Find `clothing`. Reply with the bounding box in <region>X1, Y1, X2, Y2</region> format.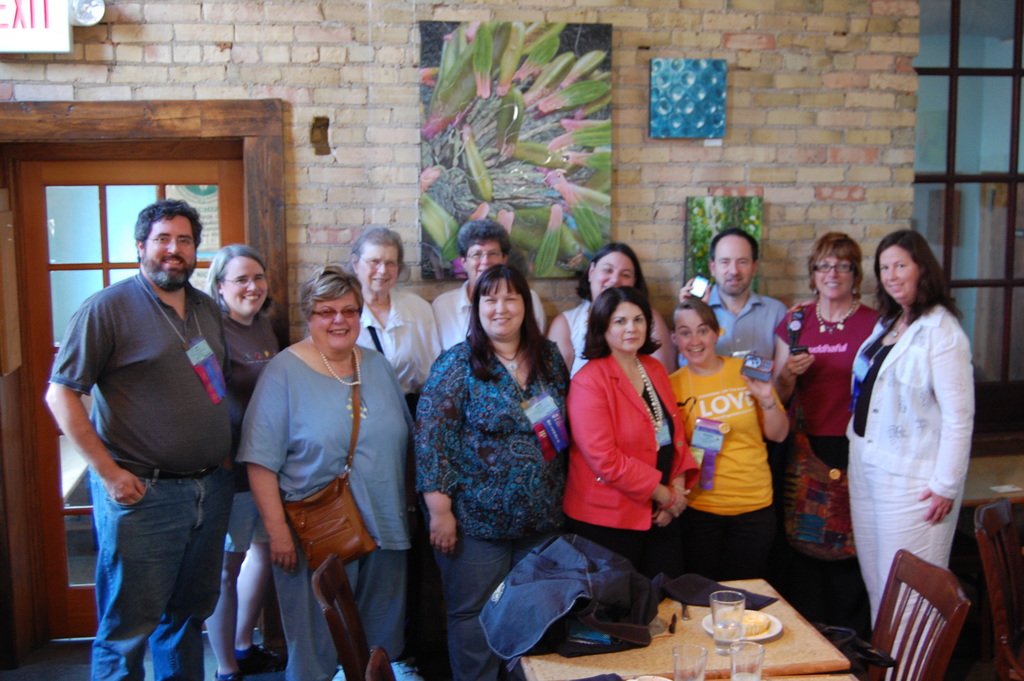
<region>850, 265, 986, 627</region>.
